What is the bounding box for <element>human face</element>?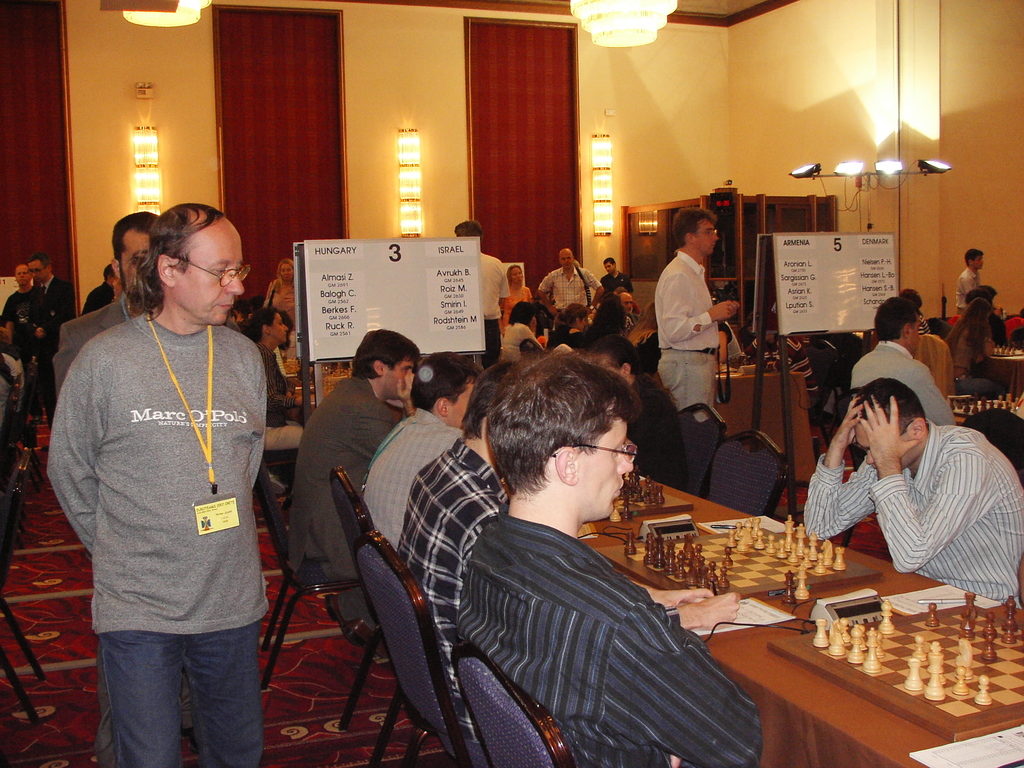
select_region(910, 316, 923, 350).
